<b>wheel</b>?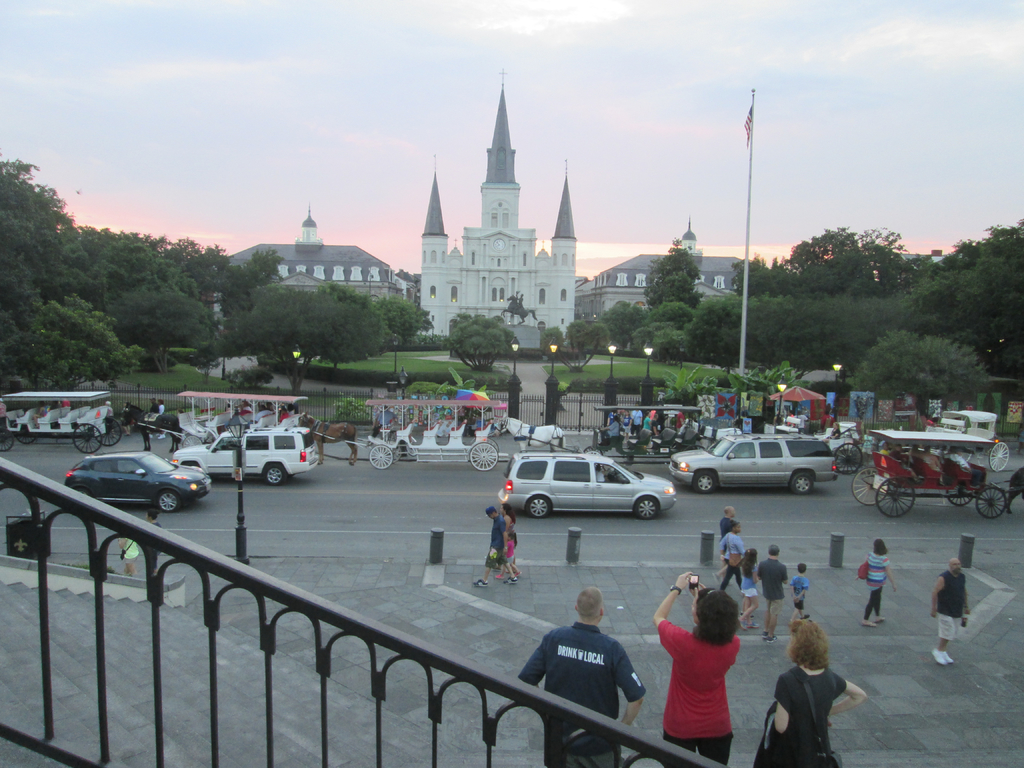
(65,419,104,454)
